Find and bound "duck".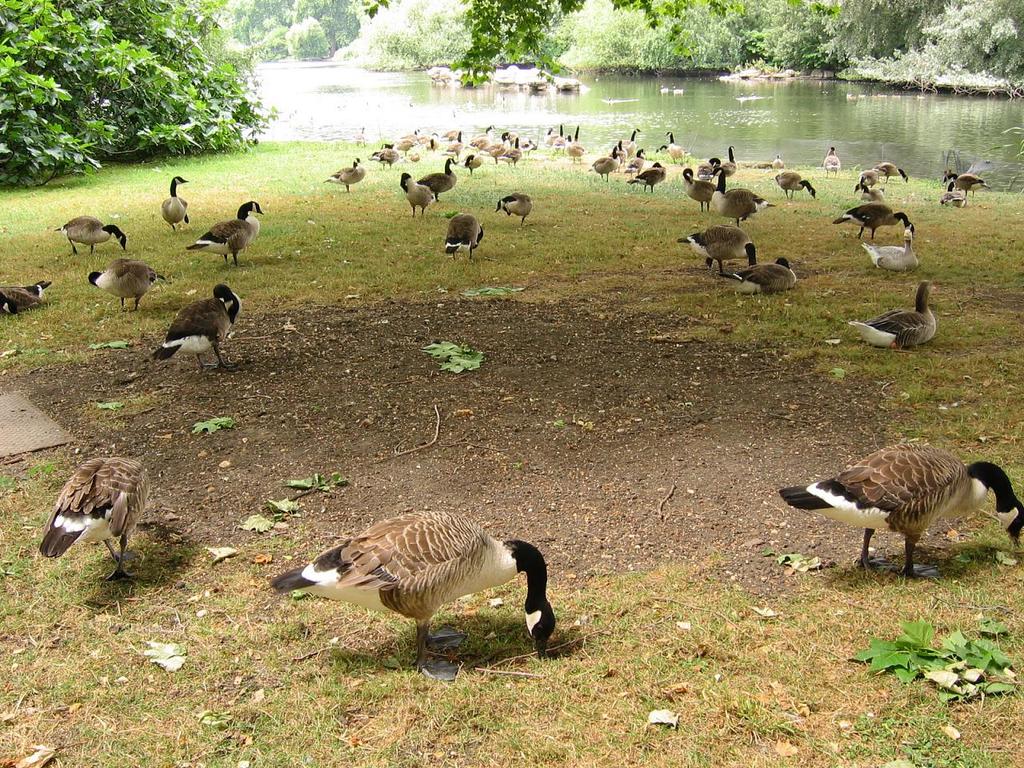
Bound: Rect(679, 166, 717, 203).
